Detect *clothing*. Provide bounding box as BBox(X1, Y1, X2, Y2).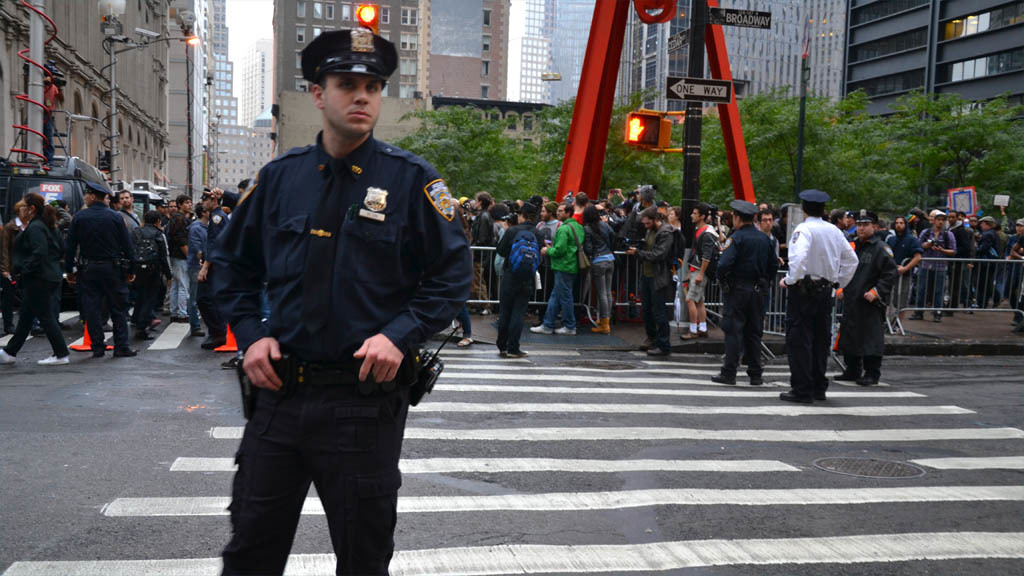
BBox(973, 259, 983, 307).
